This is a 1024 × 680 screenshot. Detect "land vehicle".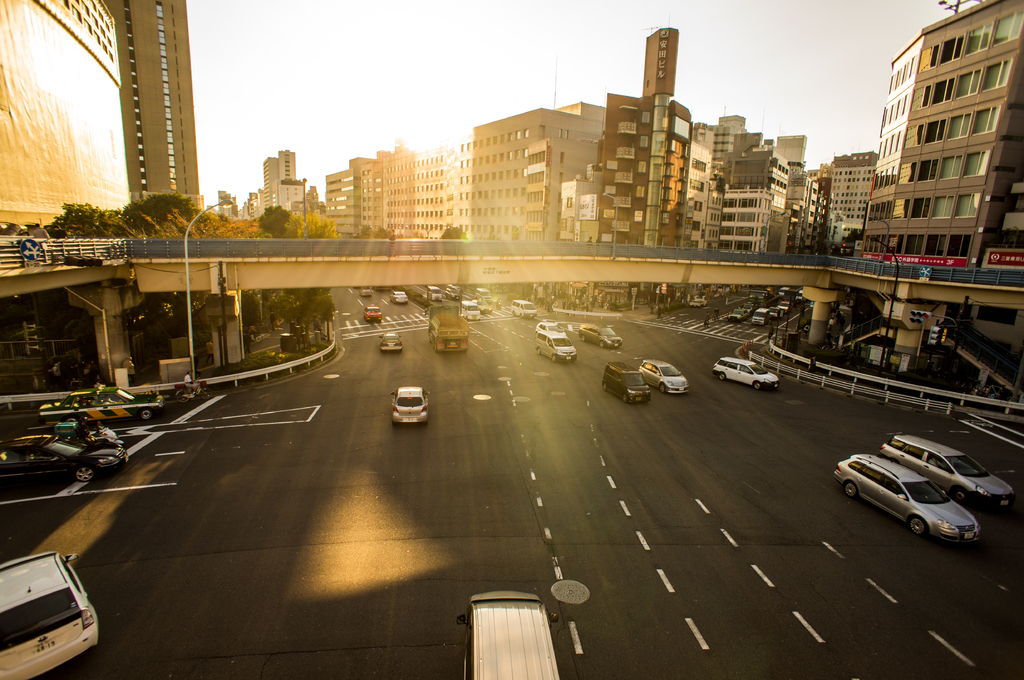
bbox(448, 289, 460, 299).
